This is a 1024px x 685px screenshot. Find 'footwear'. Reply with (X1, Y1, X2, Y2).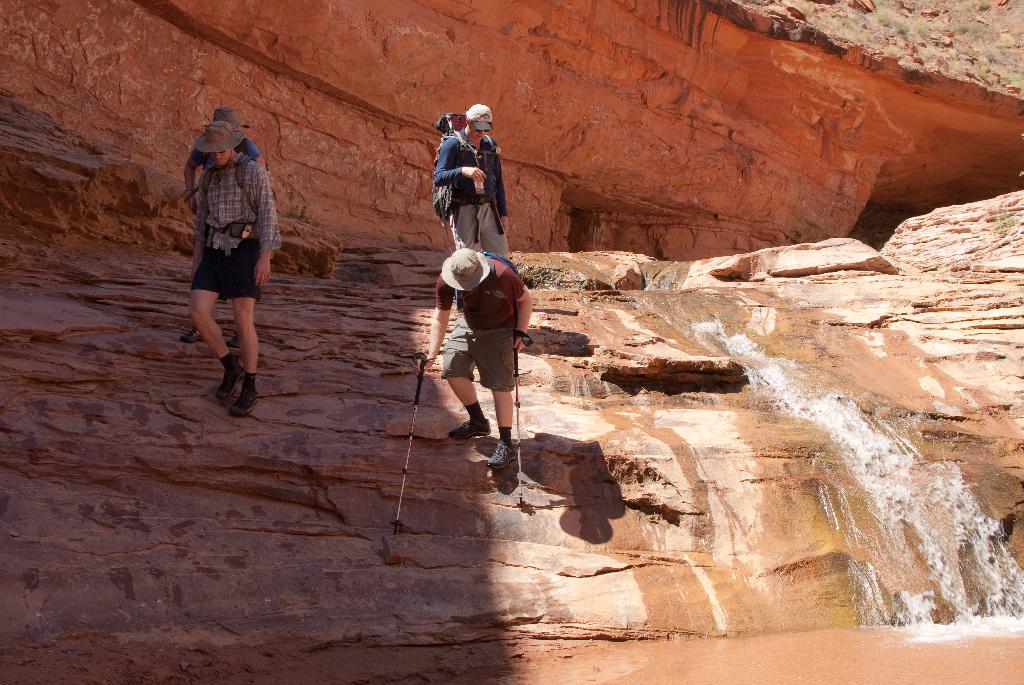
(229, 384, 258, 423).
